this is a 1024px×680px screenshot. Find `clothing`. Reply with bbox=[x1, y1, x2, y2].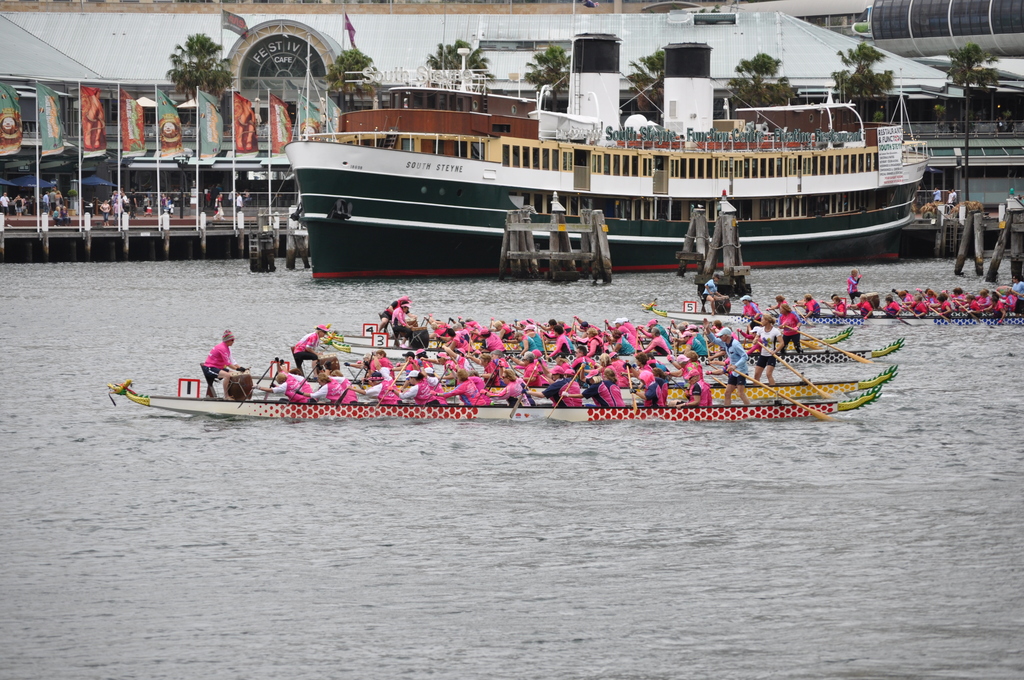
bbox=[633, 364, 653, 383].
